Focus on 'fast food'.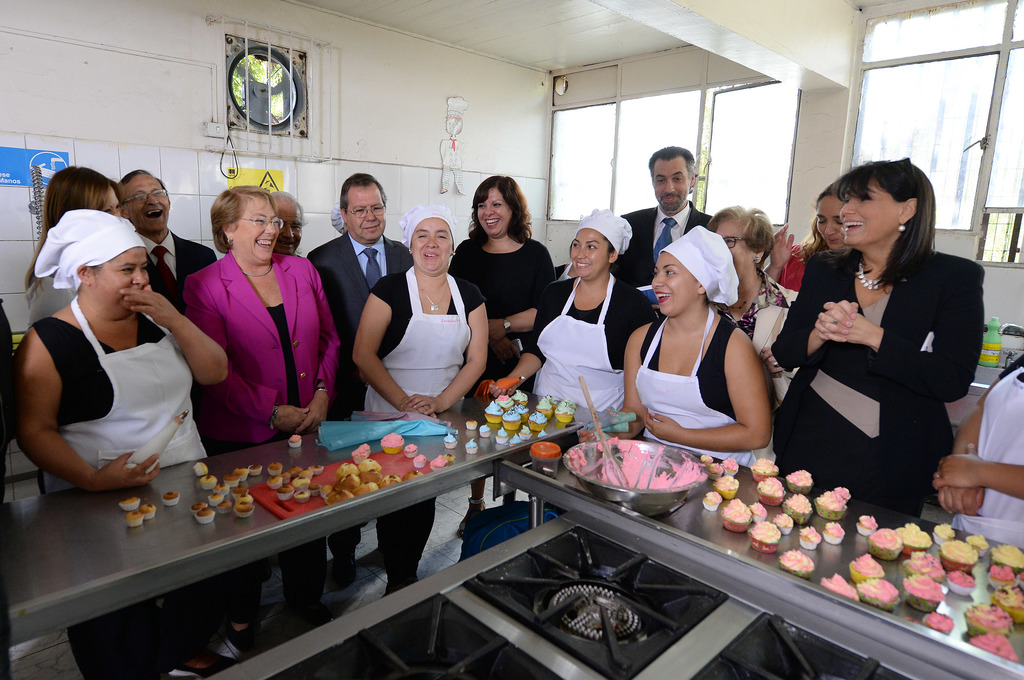
Focused at <bbox>869, 529, 900, 560</bbox>.
